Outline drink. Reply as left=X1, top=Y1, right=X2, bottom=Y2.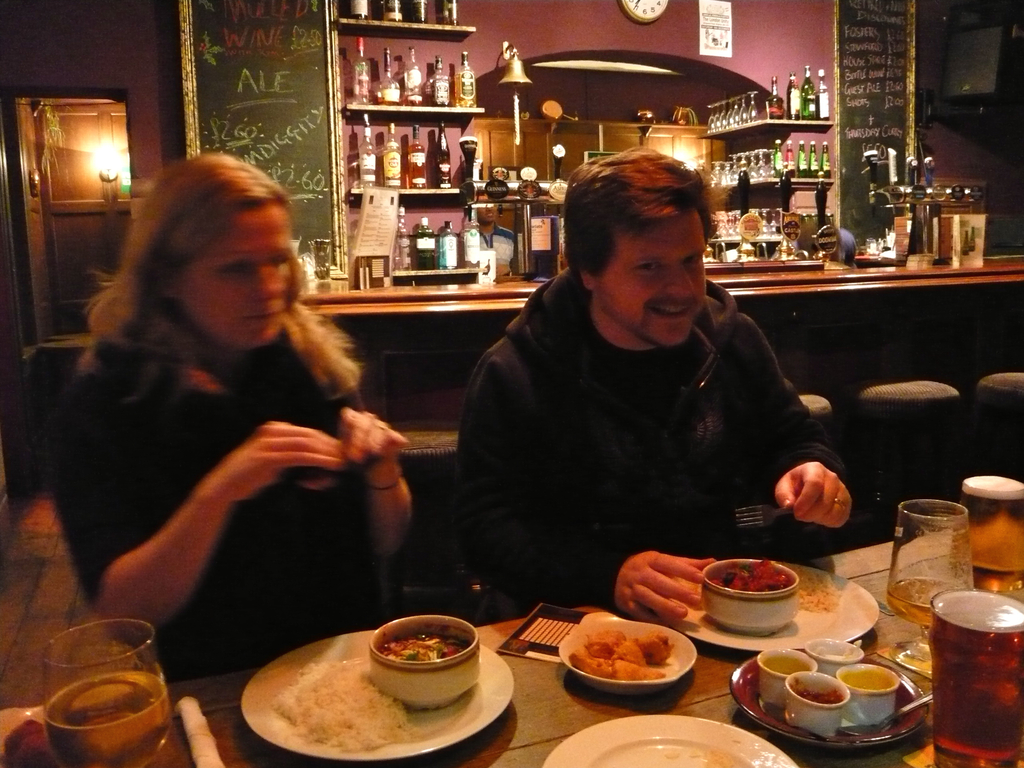
left=356, top=120, right=372, bottom=189.
